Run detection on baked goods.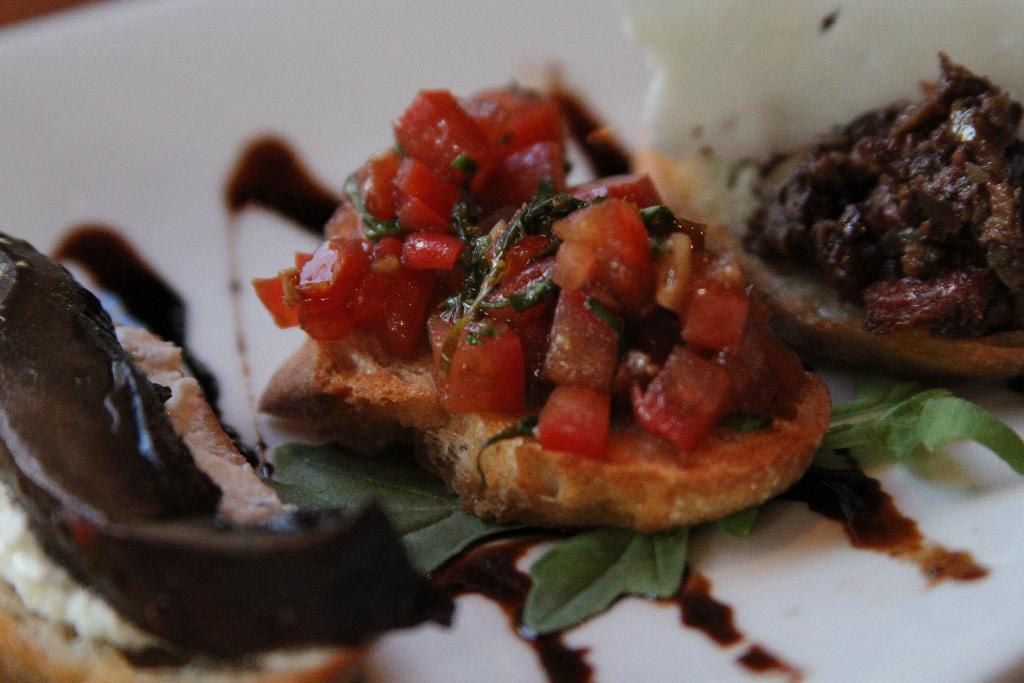
Result: 719, 69, 1018, 379.
